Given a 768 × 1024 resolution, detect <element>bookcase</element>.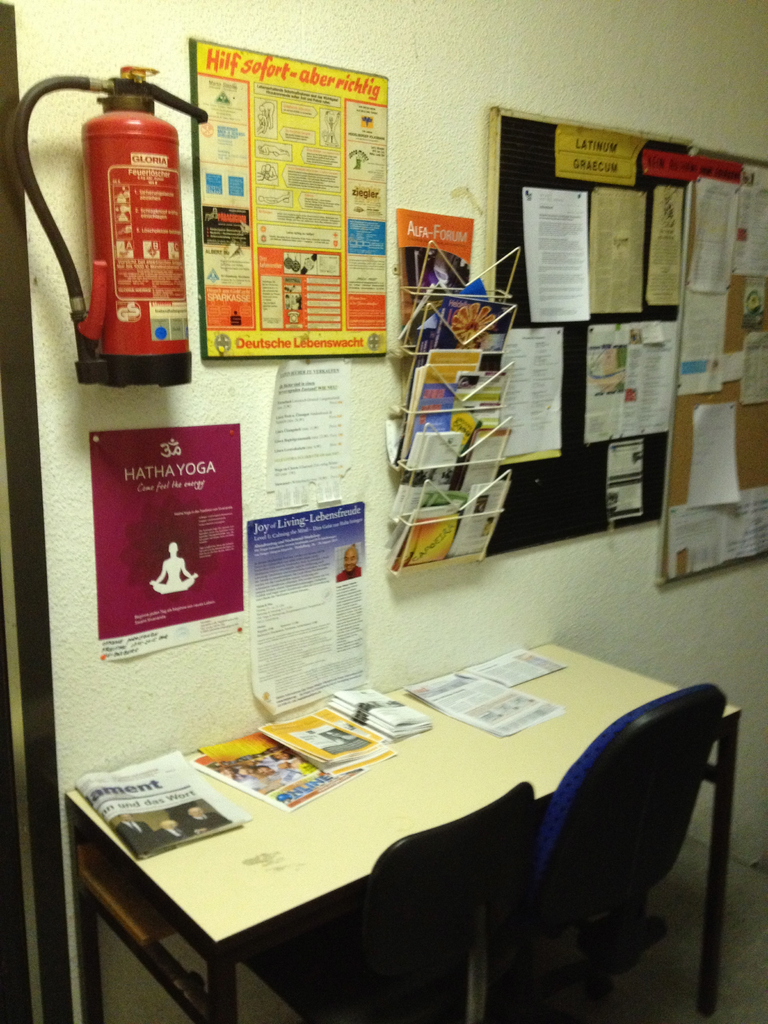
BBox(396, 211, 526, 574).
